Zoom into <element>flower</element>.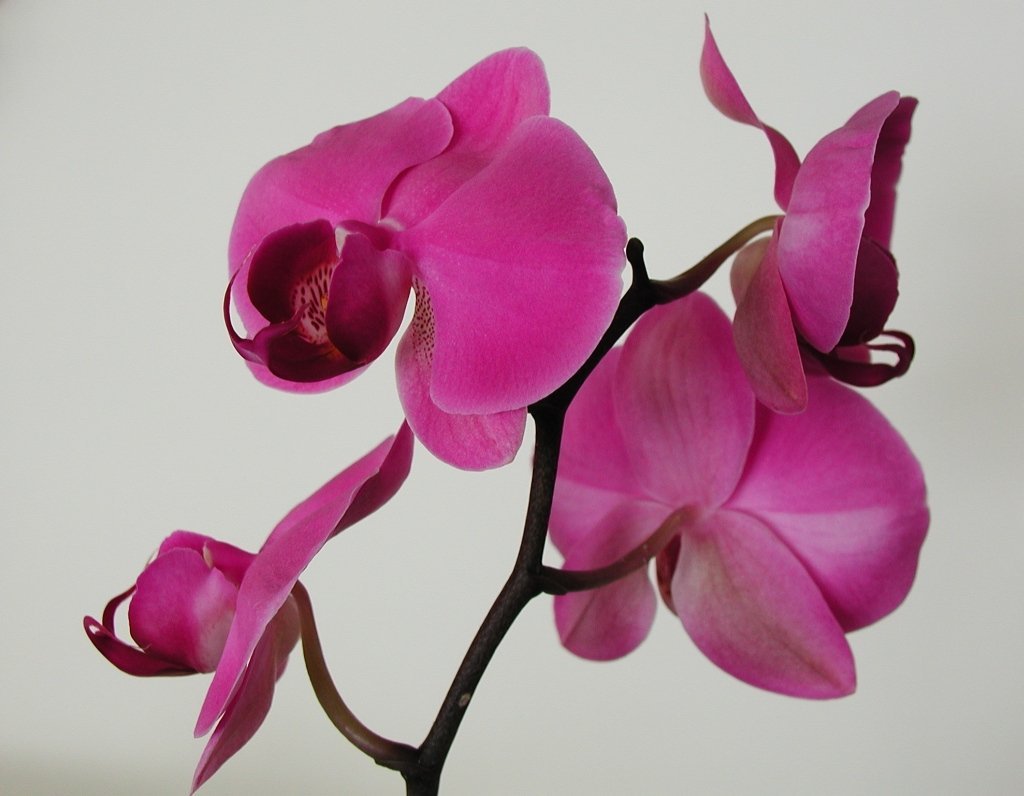
Zoom target: 696 11 922 423.
